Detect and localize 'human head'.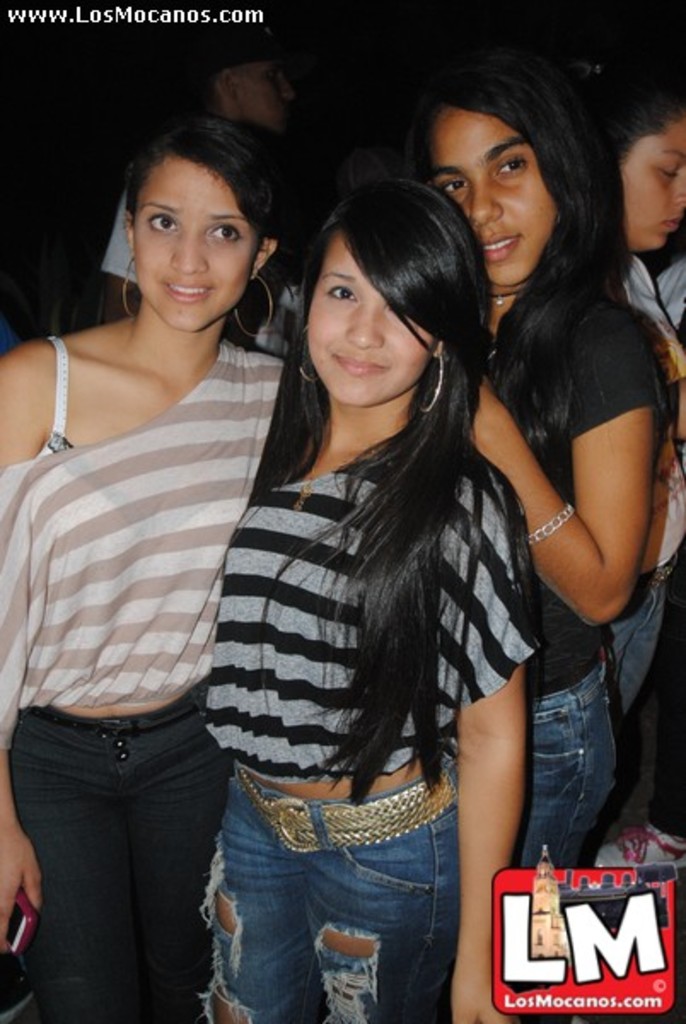
Localized at (201,24,292,133).
